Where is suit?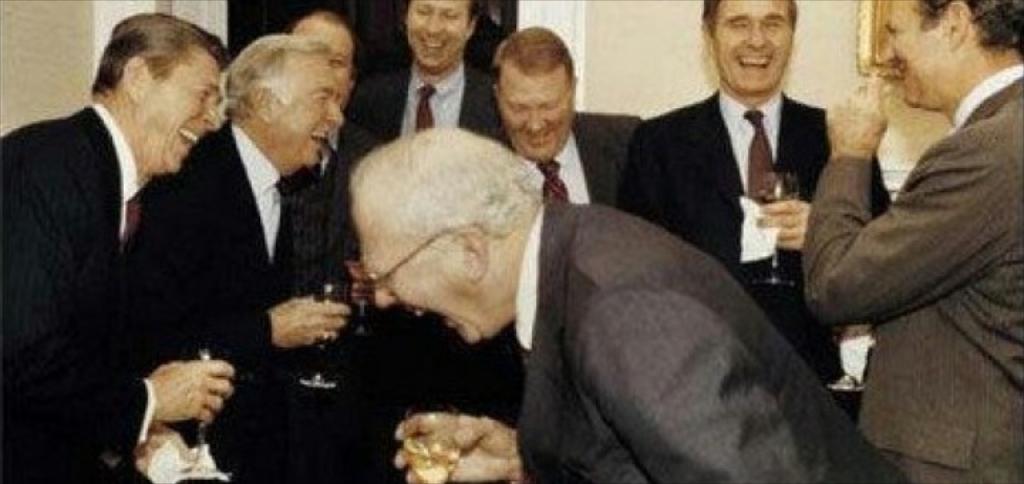
x1=336, y1=56, x2=494, y2=142.
